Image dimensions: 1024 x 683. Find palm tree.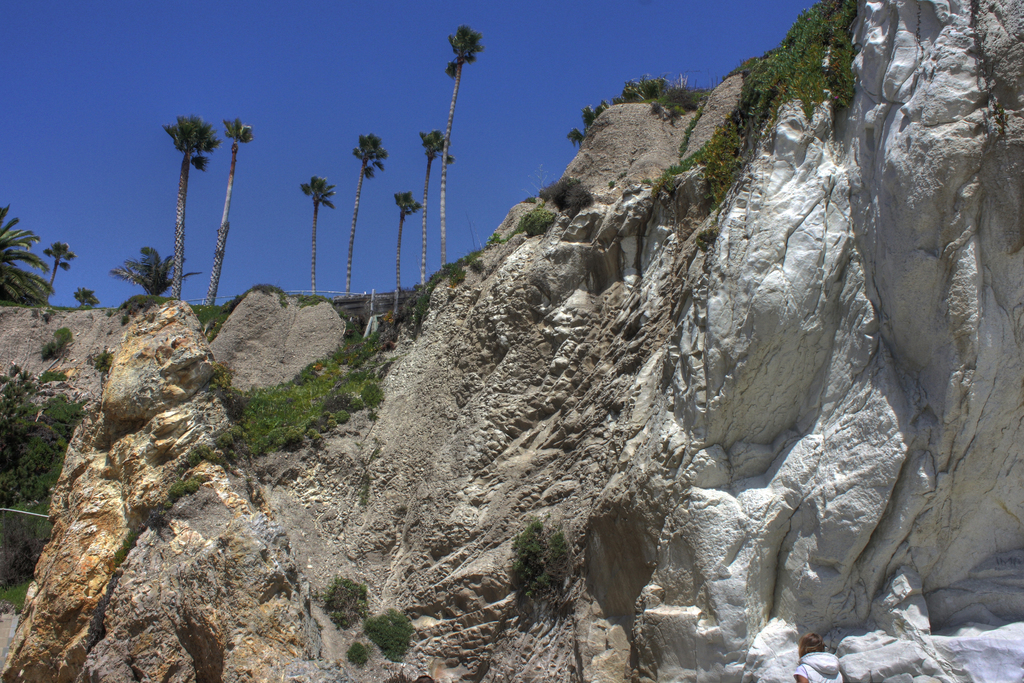
[left=417, top=129, right=463, bottom=300].
